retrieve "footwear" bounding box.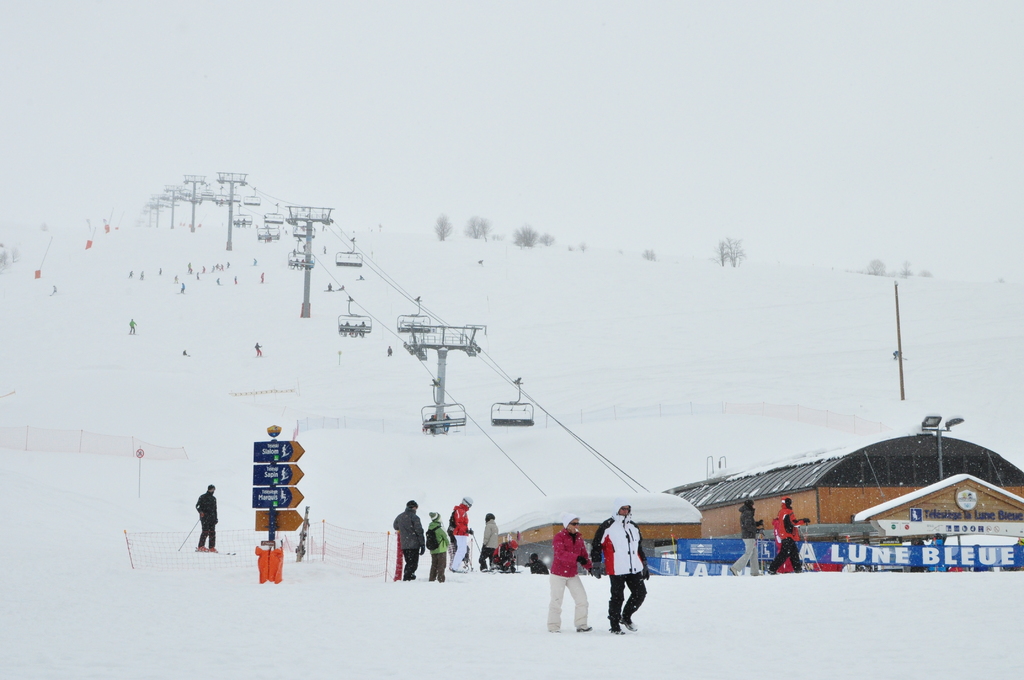
Bounding box: x1=608 y1=610 x2=625 y2=633.
